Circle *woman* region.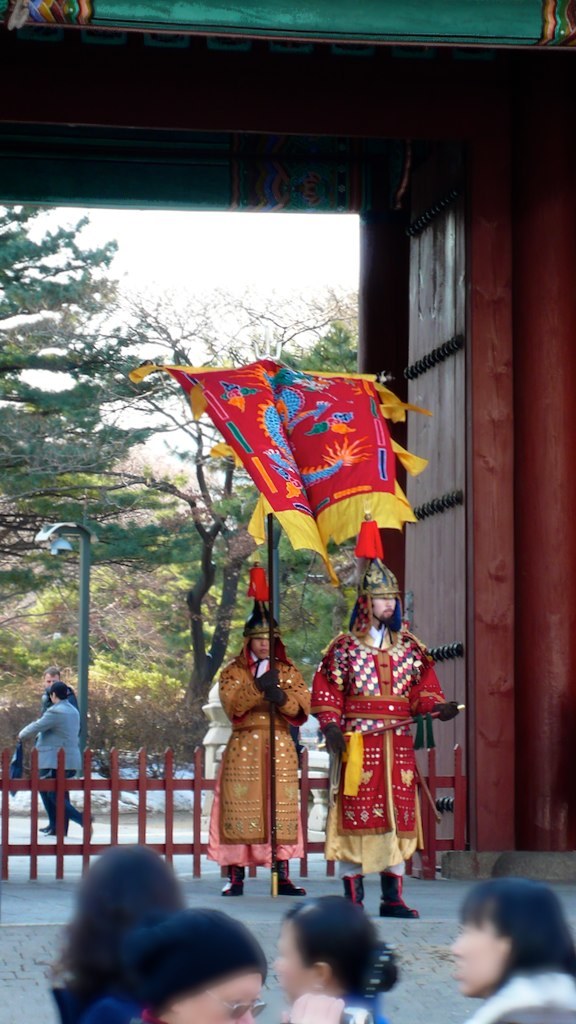
Region: box(203, 612, 334, 893).
